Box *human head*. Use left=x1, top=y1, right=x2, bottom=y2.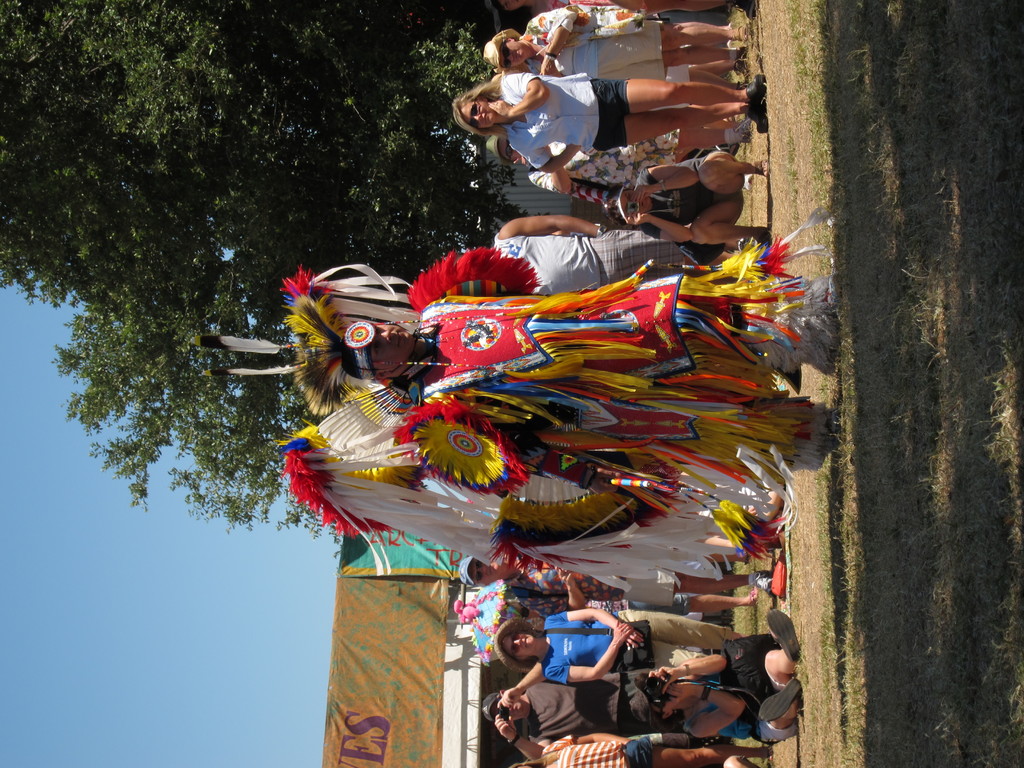
left=482, top=687, right=524, bottom=722.
